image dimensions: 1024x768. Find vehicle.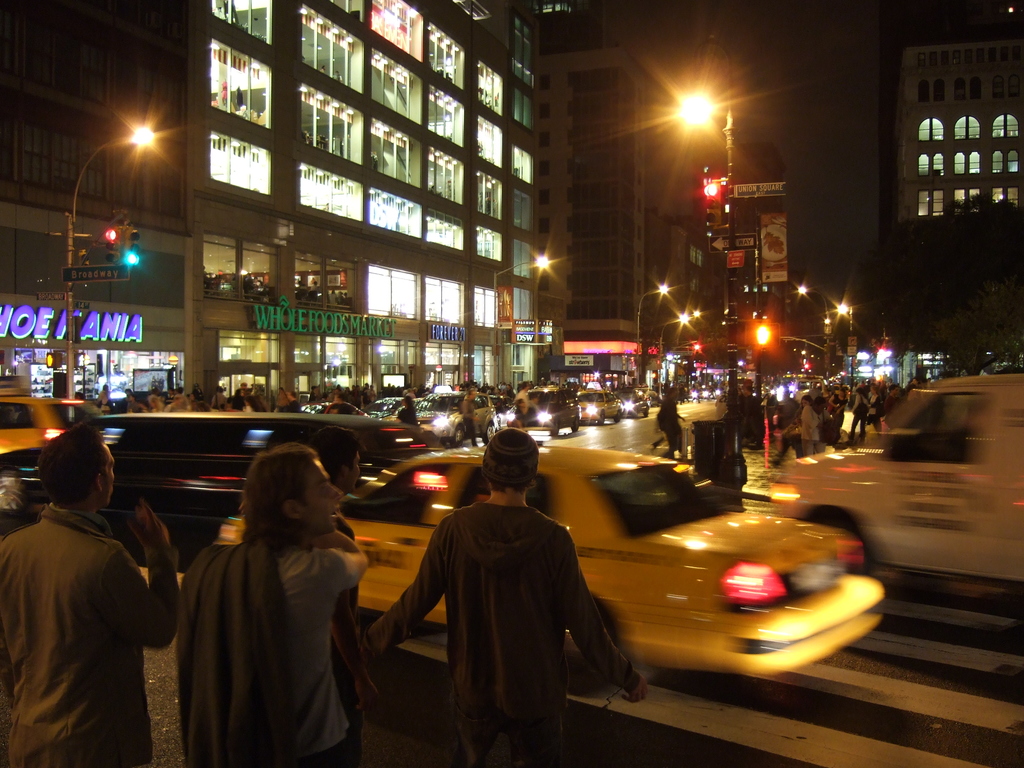
{"left": 0, "top": 417, "right": 445, "bottom": 573}.
